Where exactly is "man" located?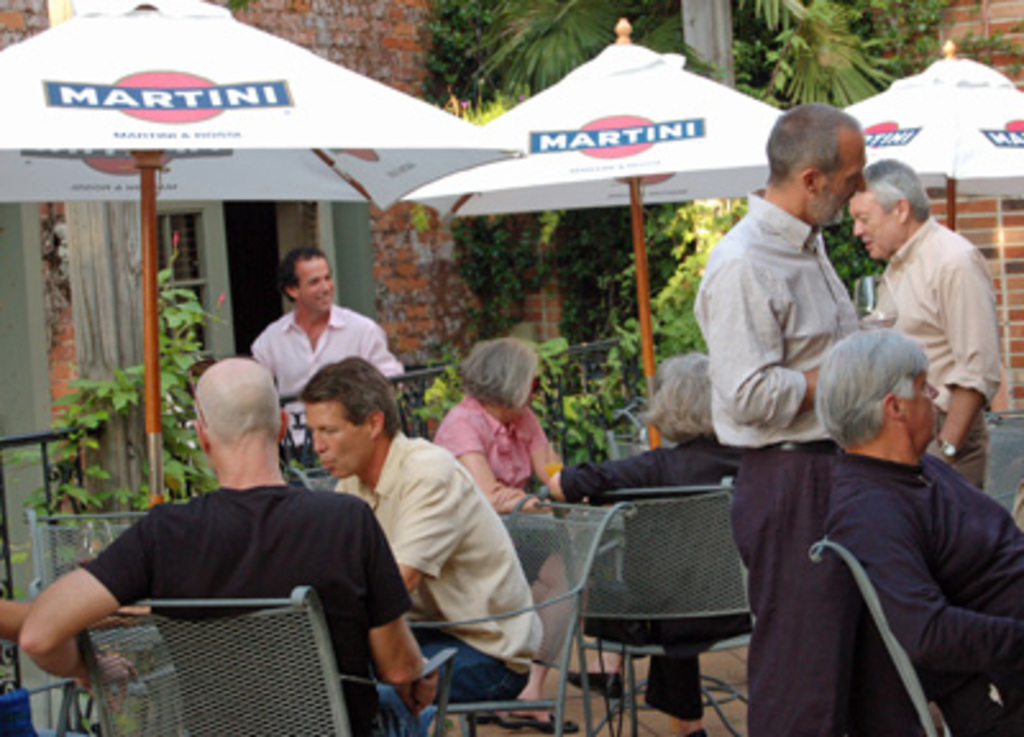
Its bounding box is [817, 330, 1021, 734].
